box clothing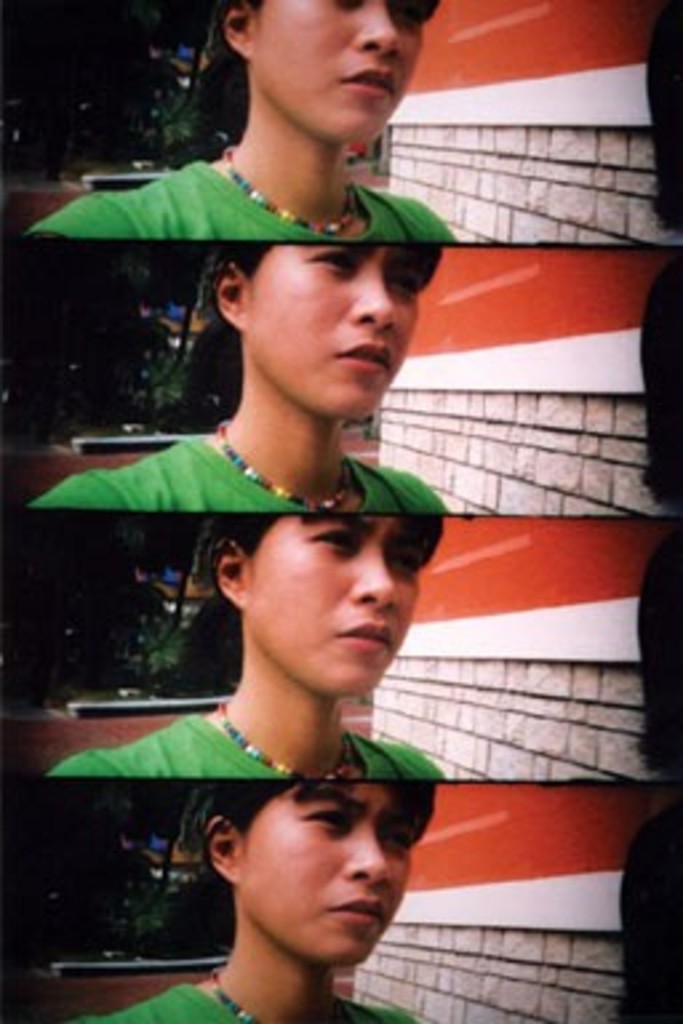
pyautogui.locateOnScreen(48, 443, 459, 515)
